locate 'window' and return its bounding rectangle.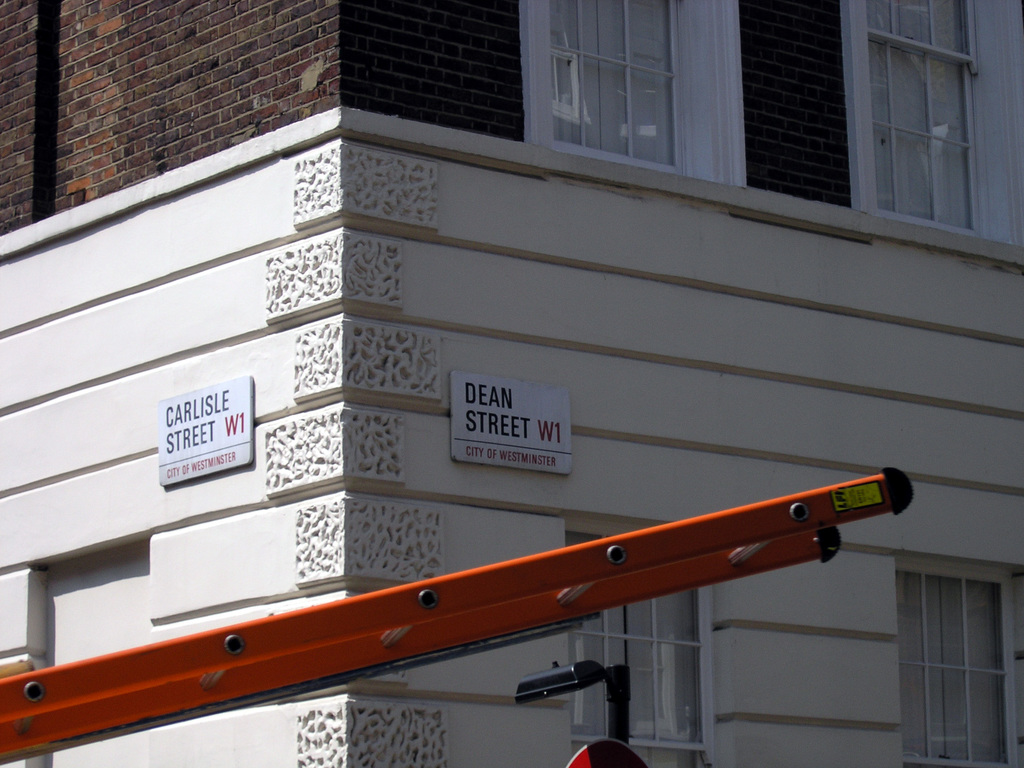
{"x1": 842, "y1": 0, "x2": 1023, "y2": 261}.
